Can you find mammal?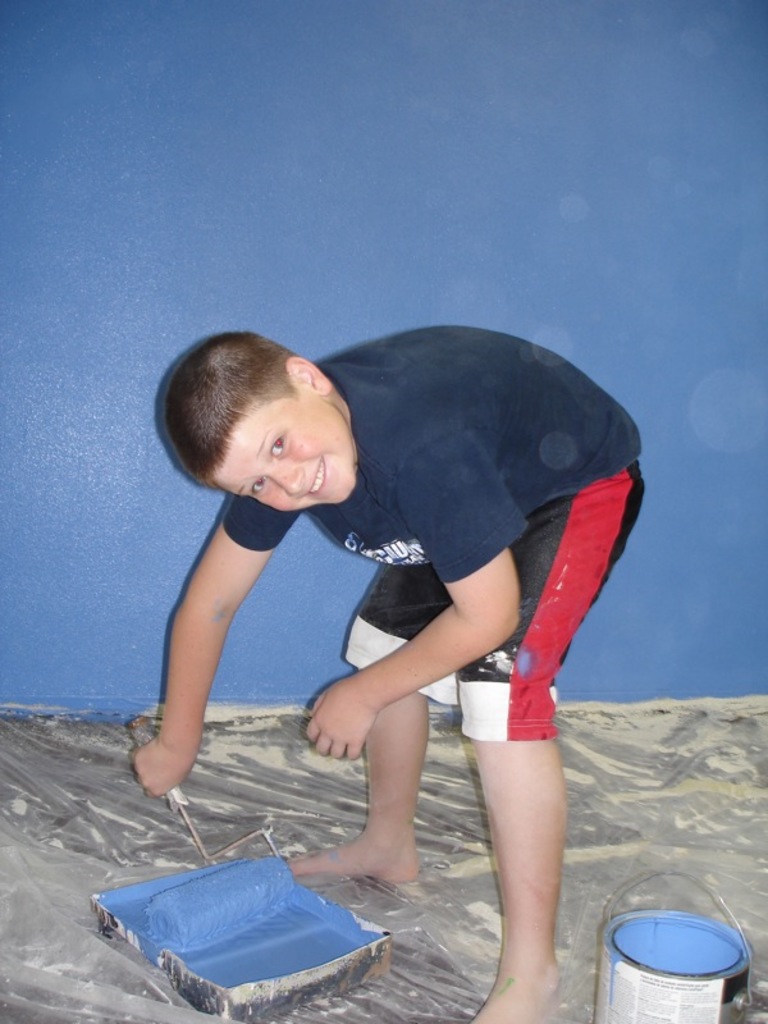
Yes, bounding box: select_region(119, 349, 654, 983).
